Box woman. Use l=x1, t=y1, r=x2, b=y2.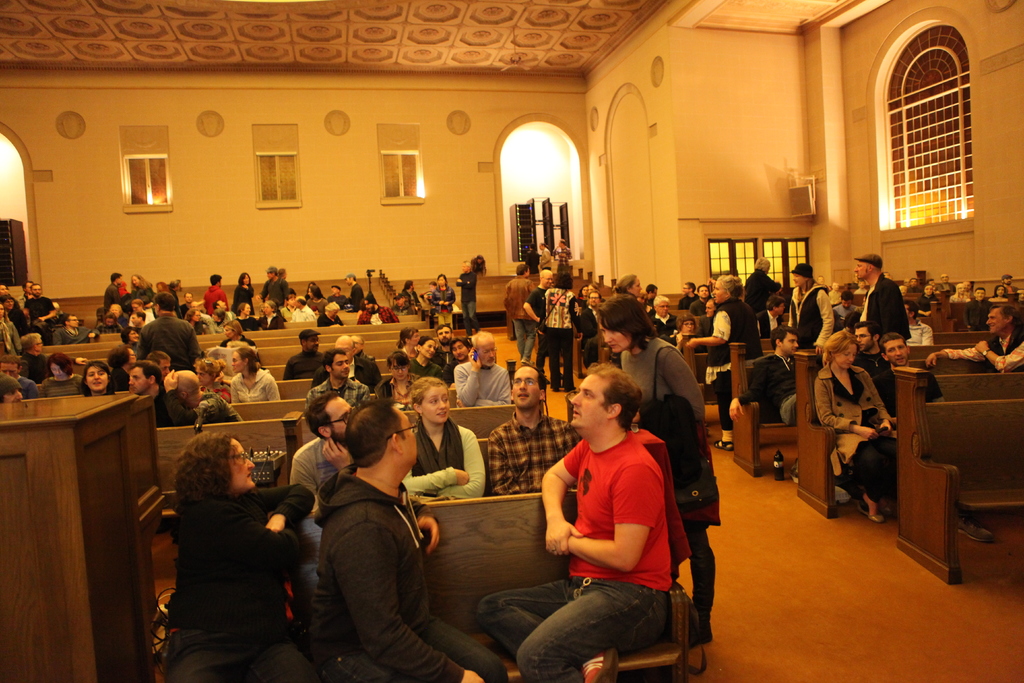
l=990, t=283, r=1010, b=302.
